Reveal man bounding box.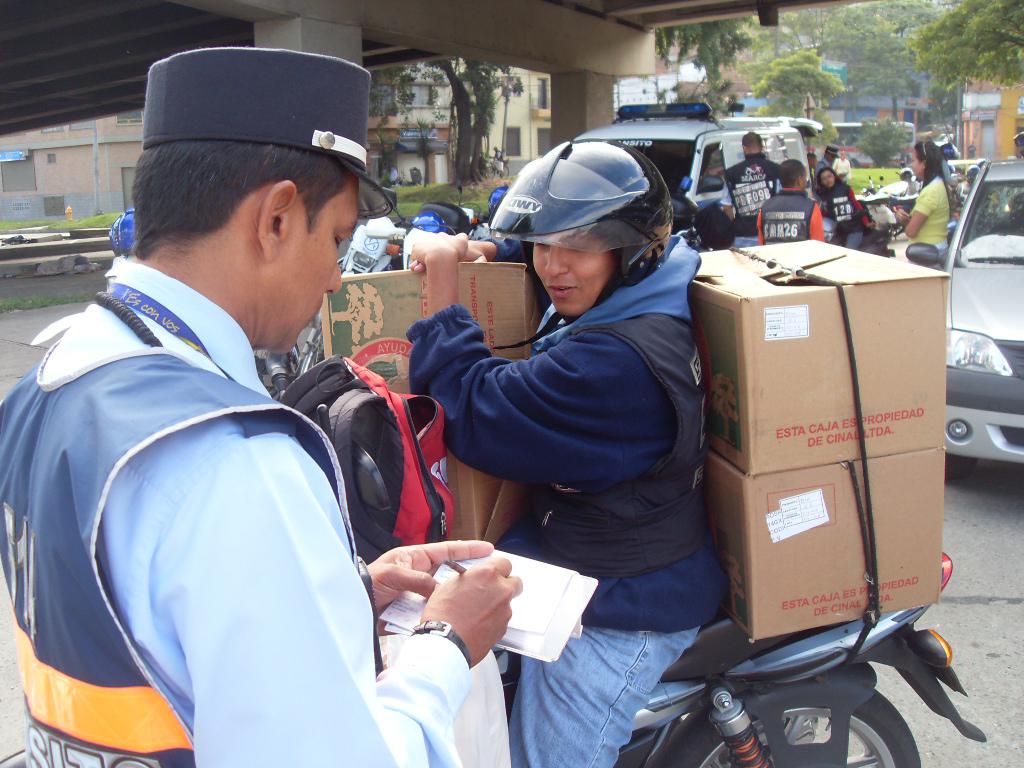
Revealed: BBox(725, 131, 779, 243).
